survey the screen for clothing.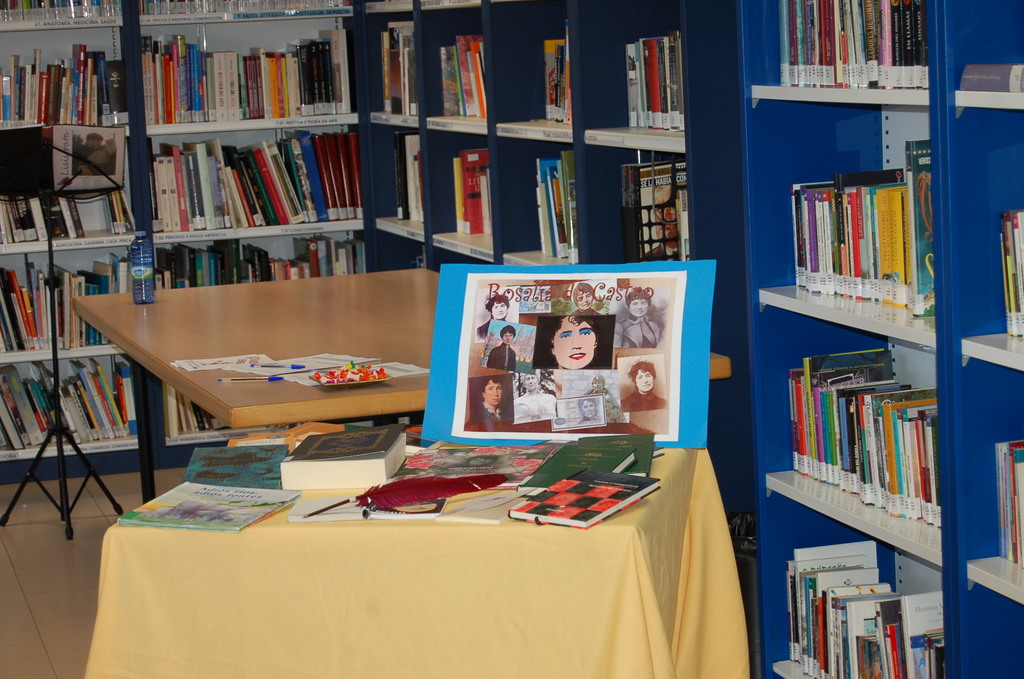
Survey found: 488,348,518,369.
